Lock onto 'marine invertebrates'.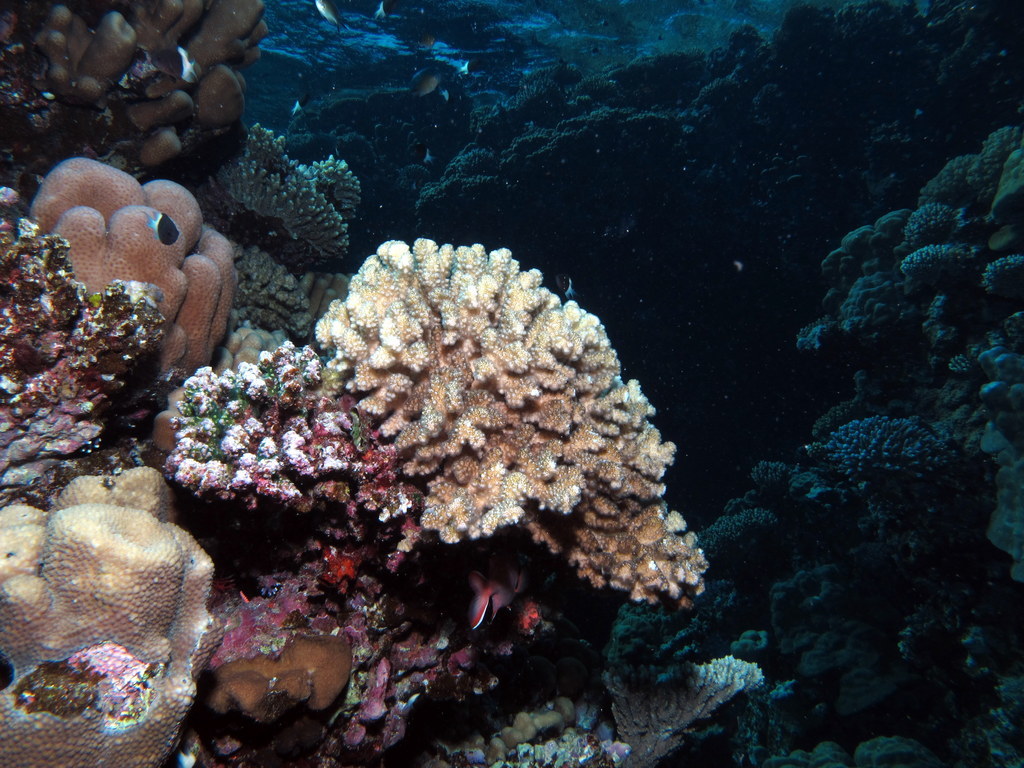
Locked: 747, 378, 990, 604.
